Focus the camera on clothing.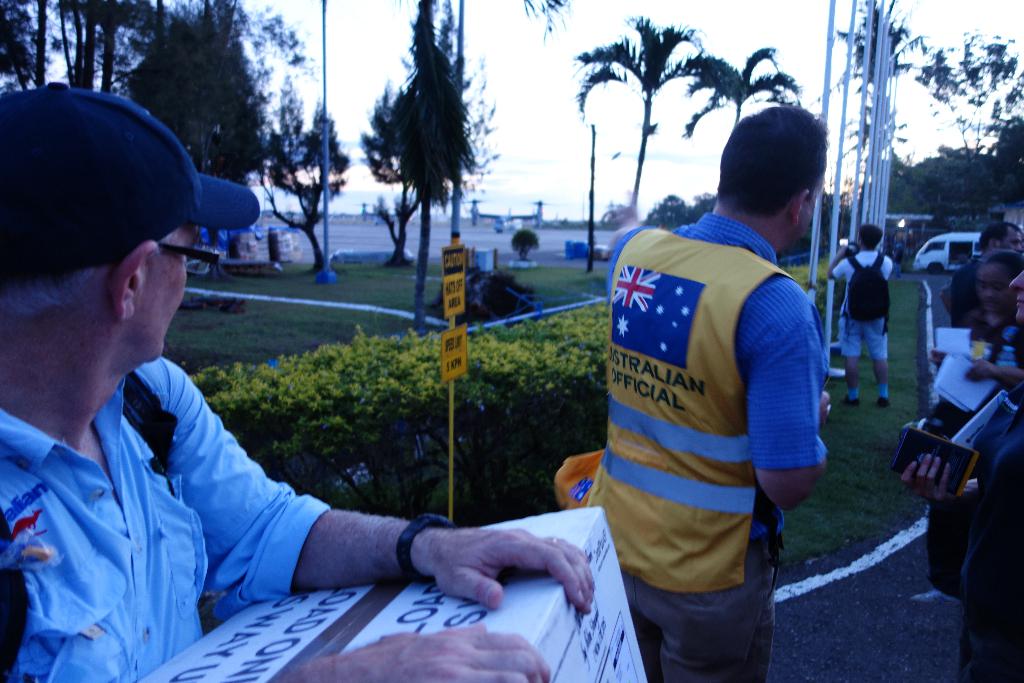
Focus region: [x1=951, y1=256, x2=984, y2=326].
